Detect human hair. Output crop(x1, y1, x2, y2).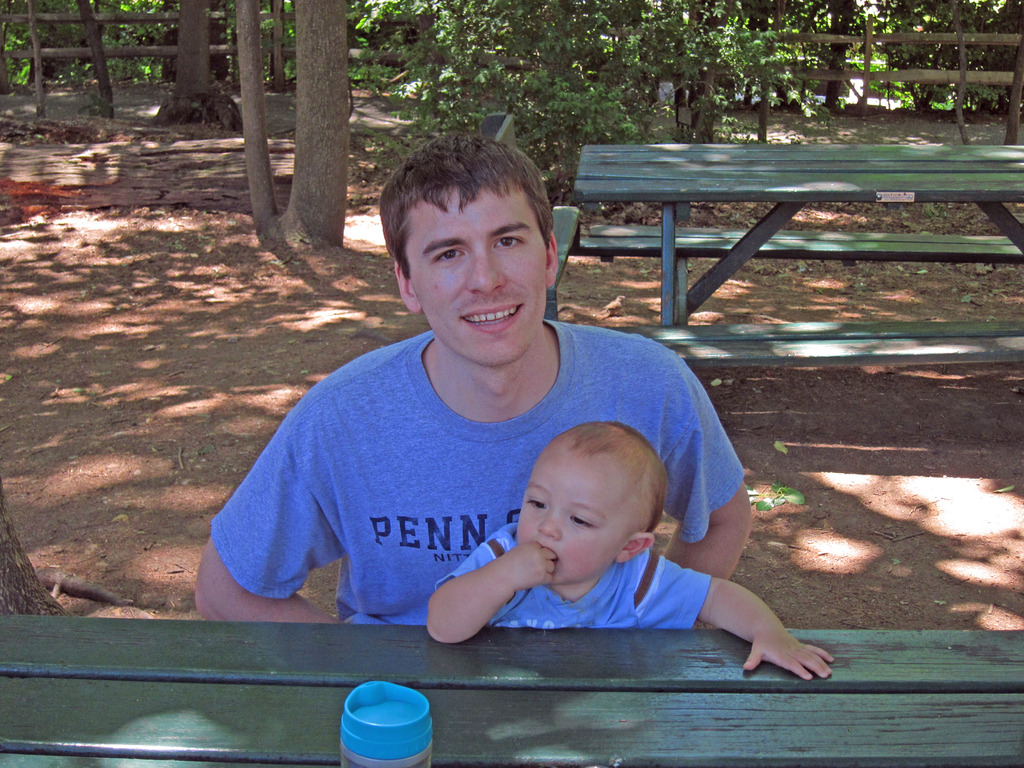
crop(513, 415, 661, 580).
